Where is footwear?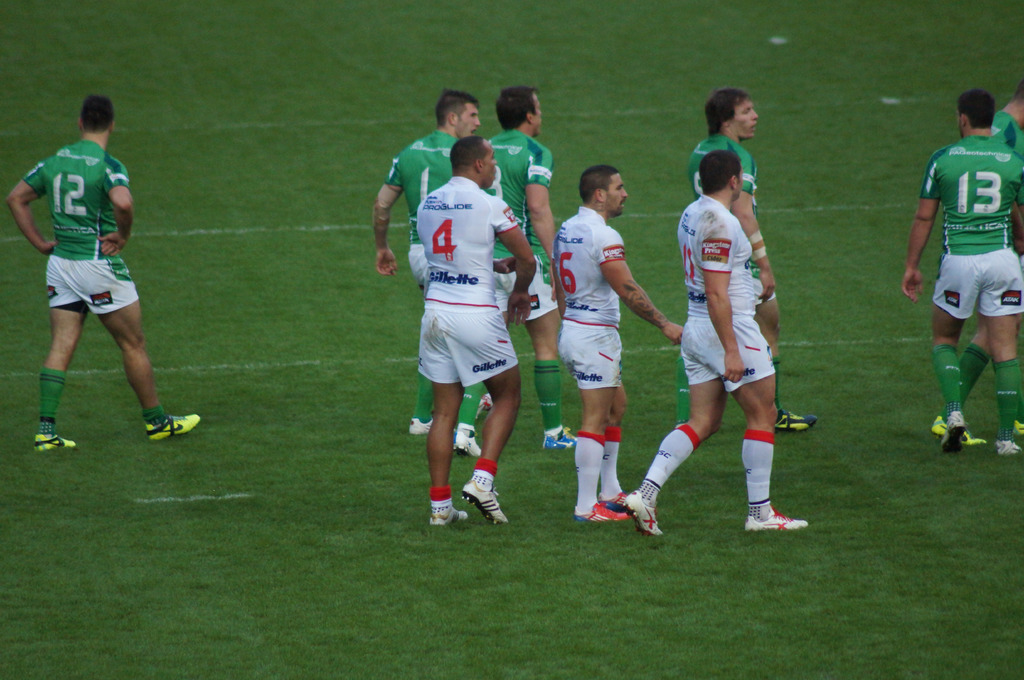
(995,442,1016,455).
